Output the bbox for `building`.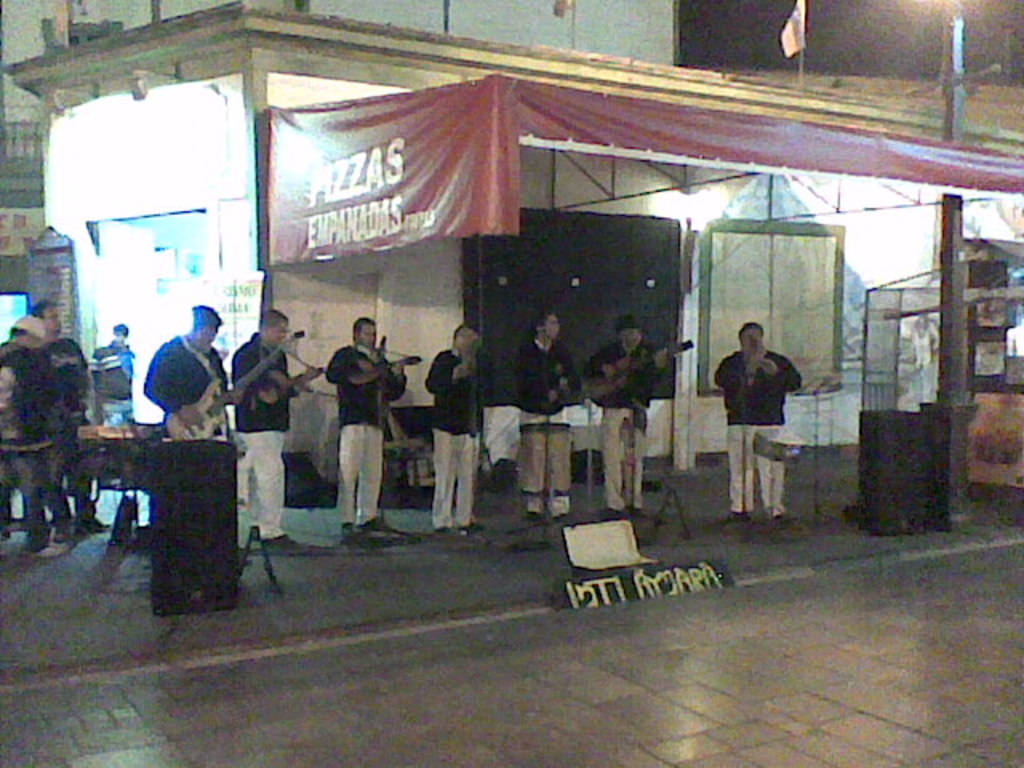
0, 0, 1022, 490.
